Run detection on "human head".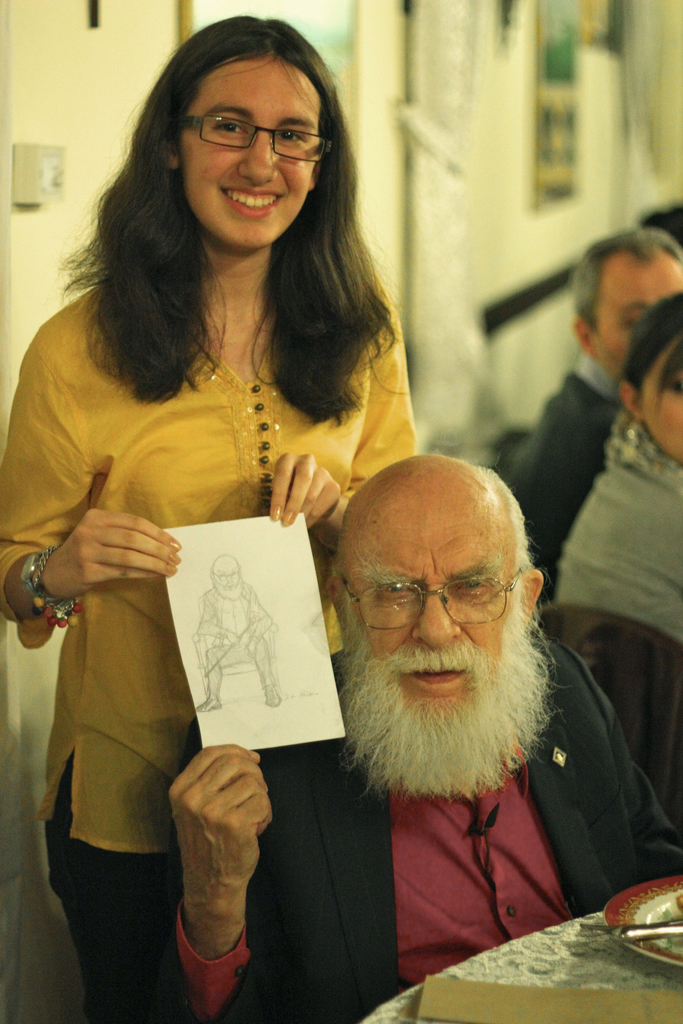
Result: pyautogui.locateOnScreen(568, 228, 682, 383).
